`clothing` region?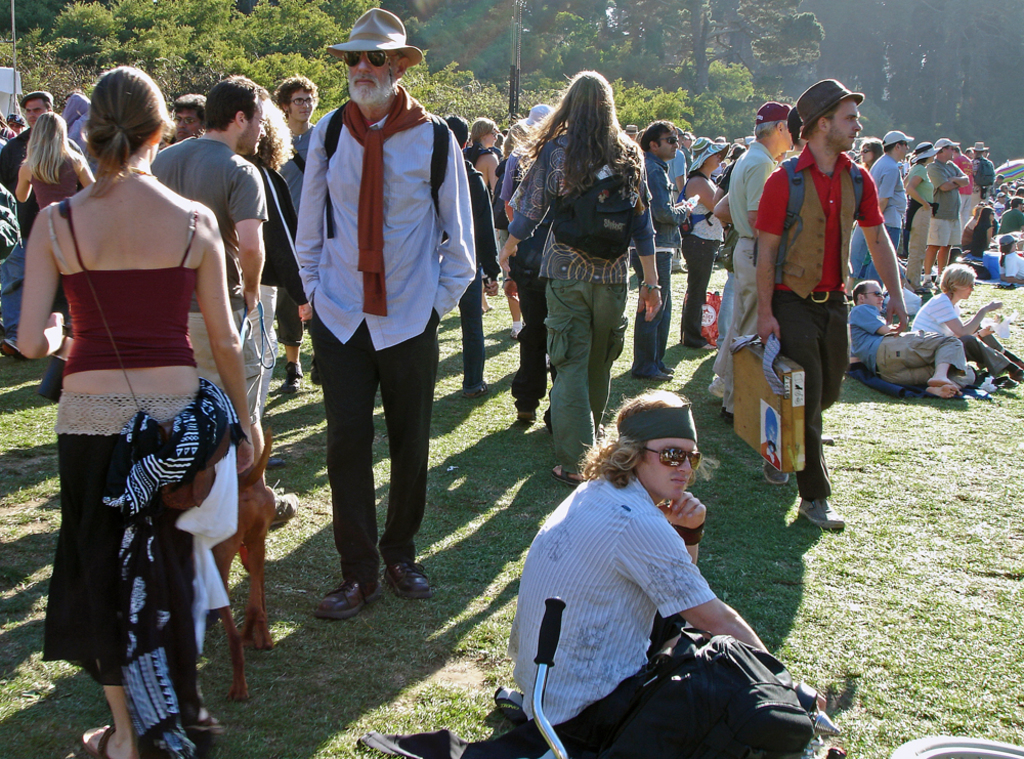
BBox(30, 140, 247, 688)
